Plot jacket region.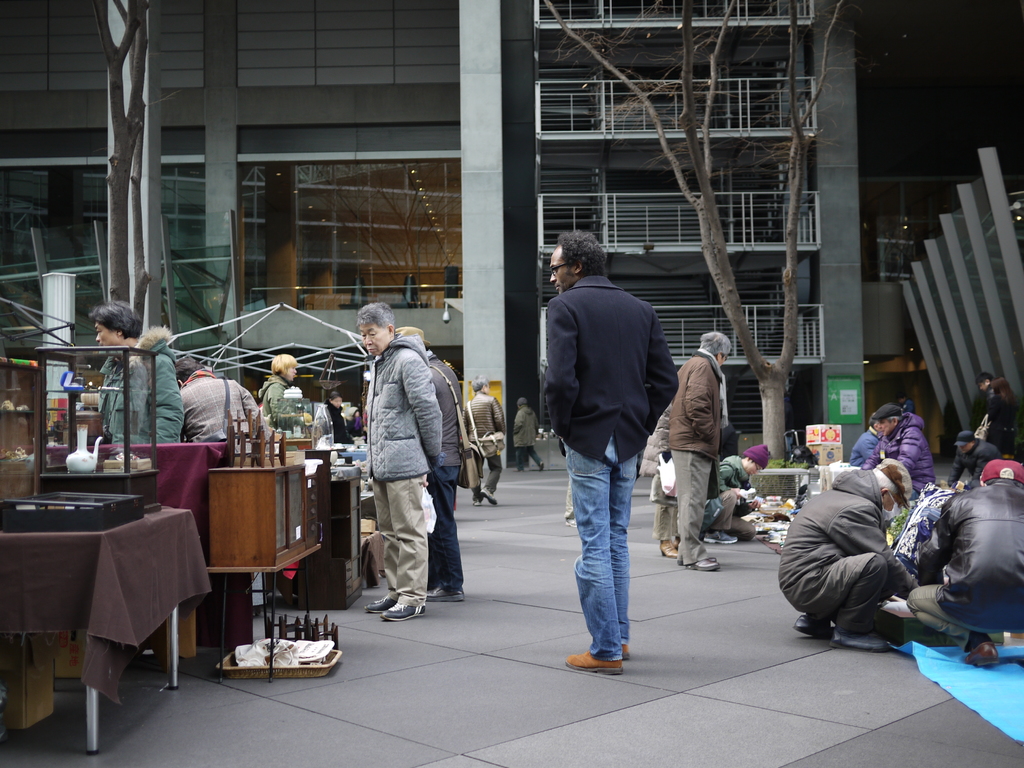
Plotted at bbox(366, 329, 451, 486).
